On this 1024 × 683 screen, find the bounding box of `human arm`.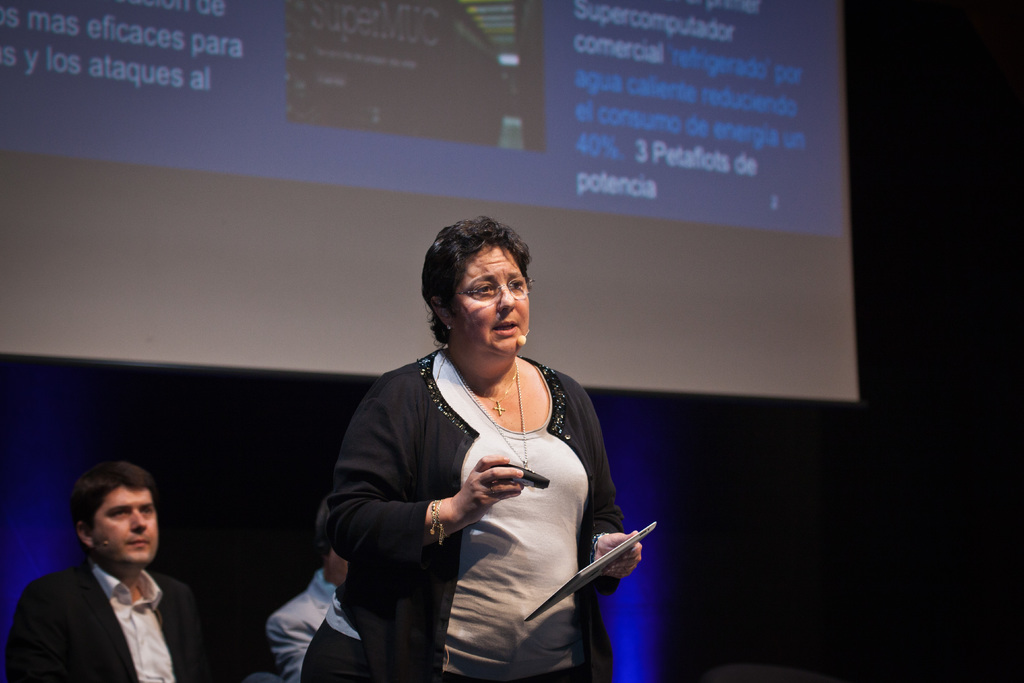
Bounding box: pyautogui.locateOnScreen(266, 616, 312, 682).
